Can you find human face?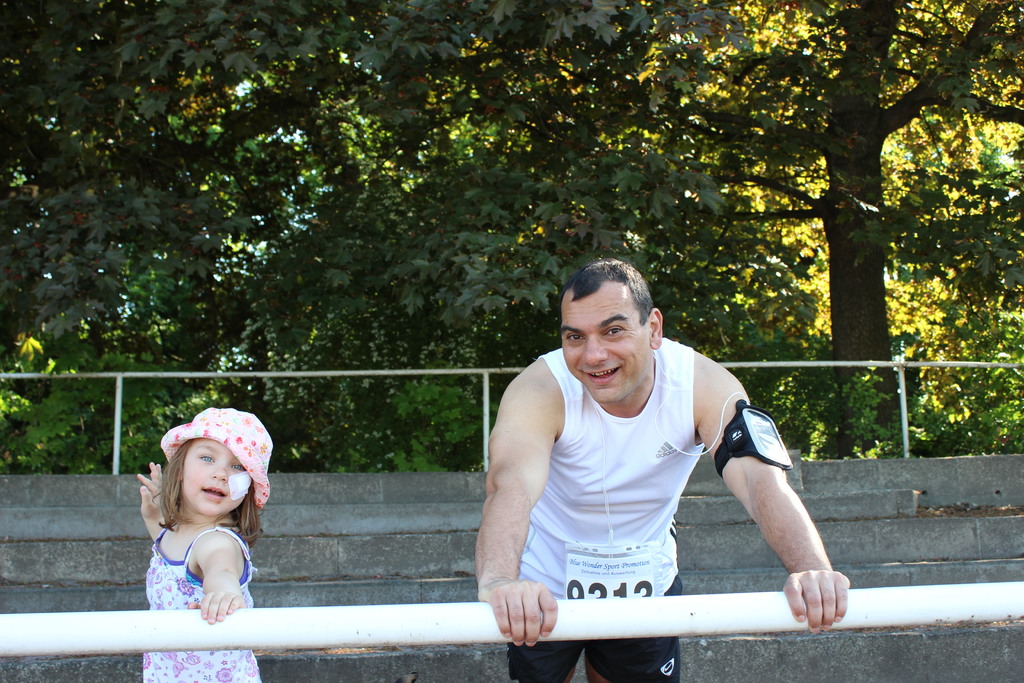
Yes, bounding box: box(181, 436, 253, 513).
